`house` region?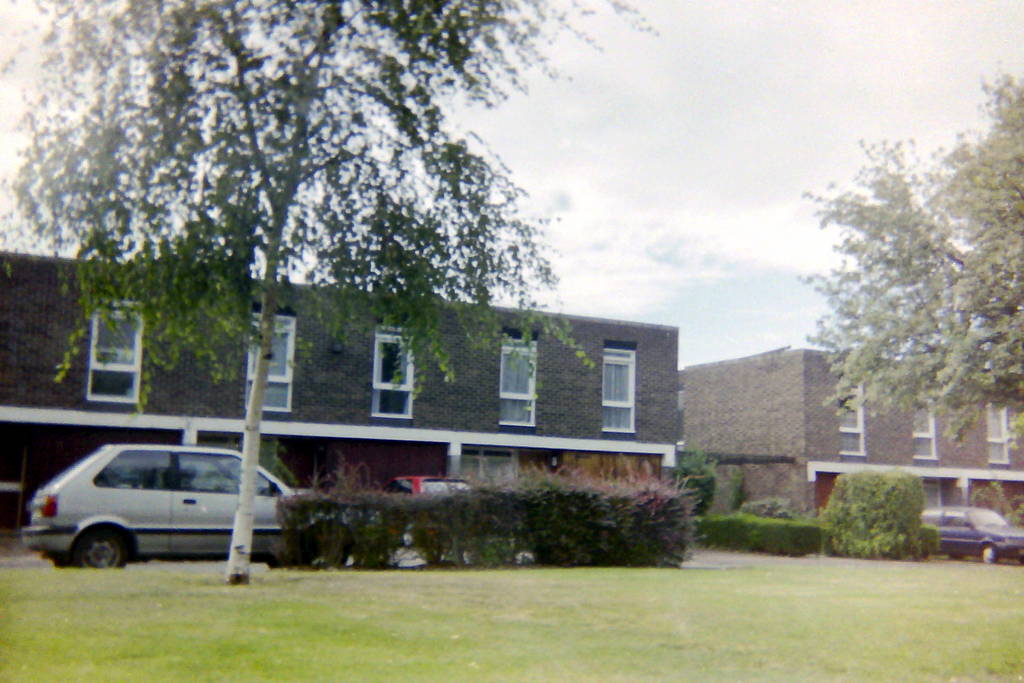
left=74, top=235, right=726, bottom=555
